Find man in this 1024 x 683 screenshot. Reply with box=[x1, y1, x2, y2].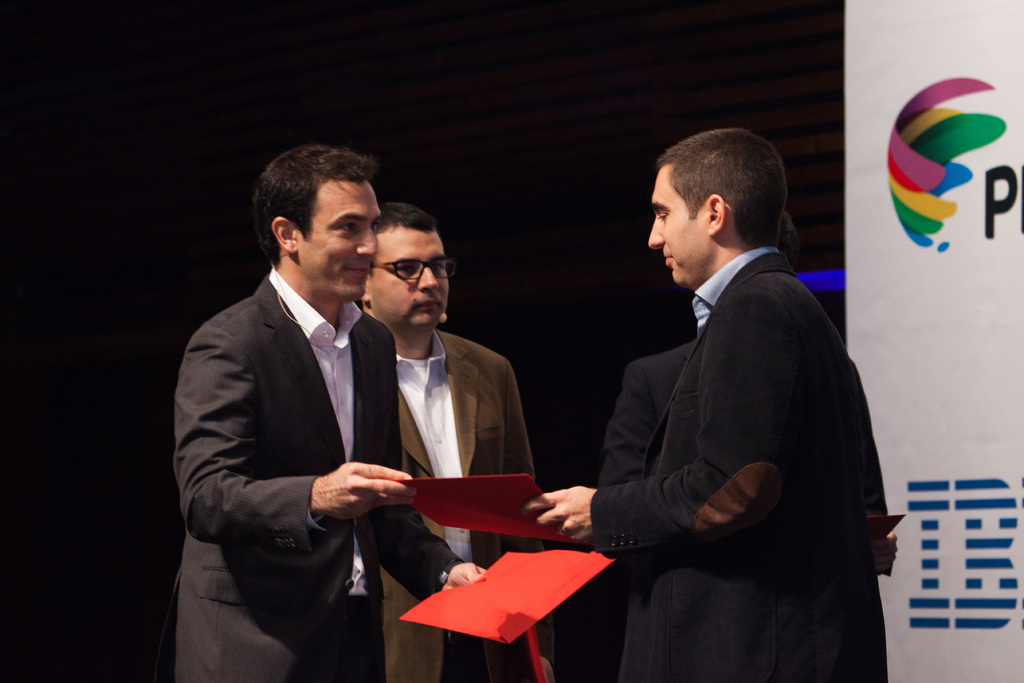
box=[596, 210, 899, 682].
